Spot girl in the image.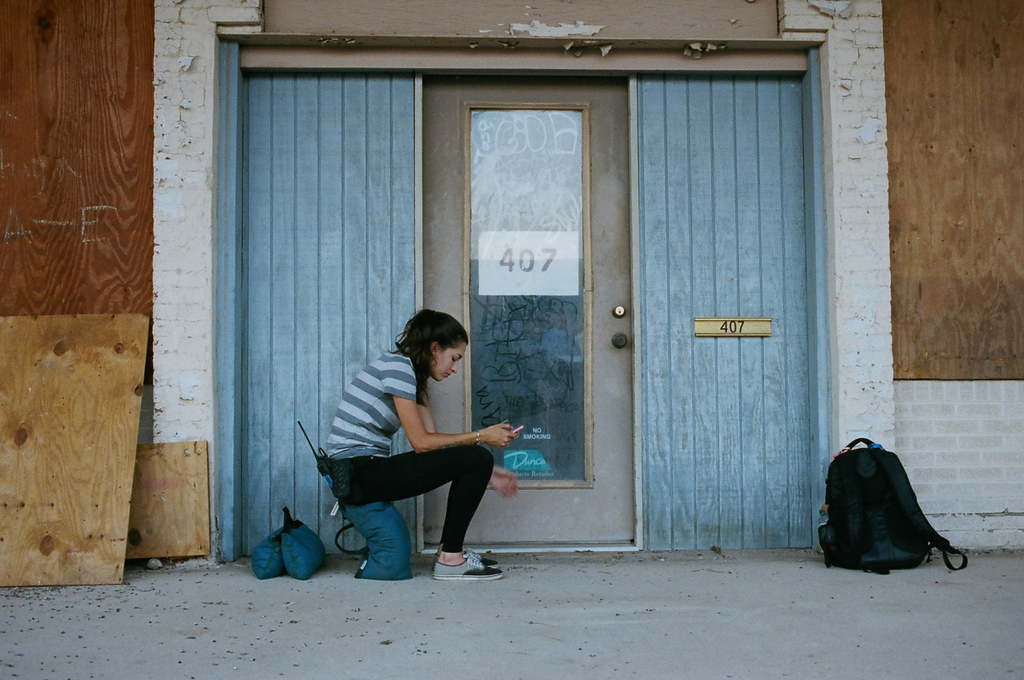
girl found at x1=317, y1=306, x2=526, y2=585.
